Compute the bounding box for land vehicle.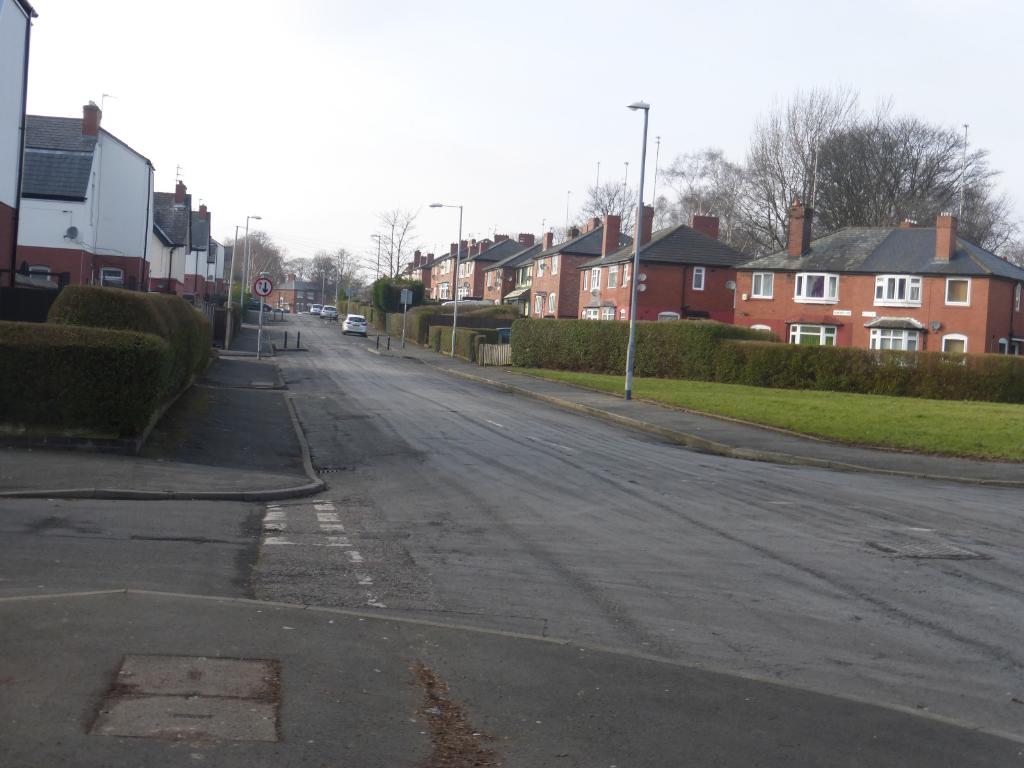
region(246, 296, 272, 312).
